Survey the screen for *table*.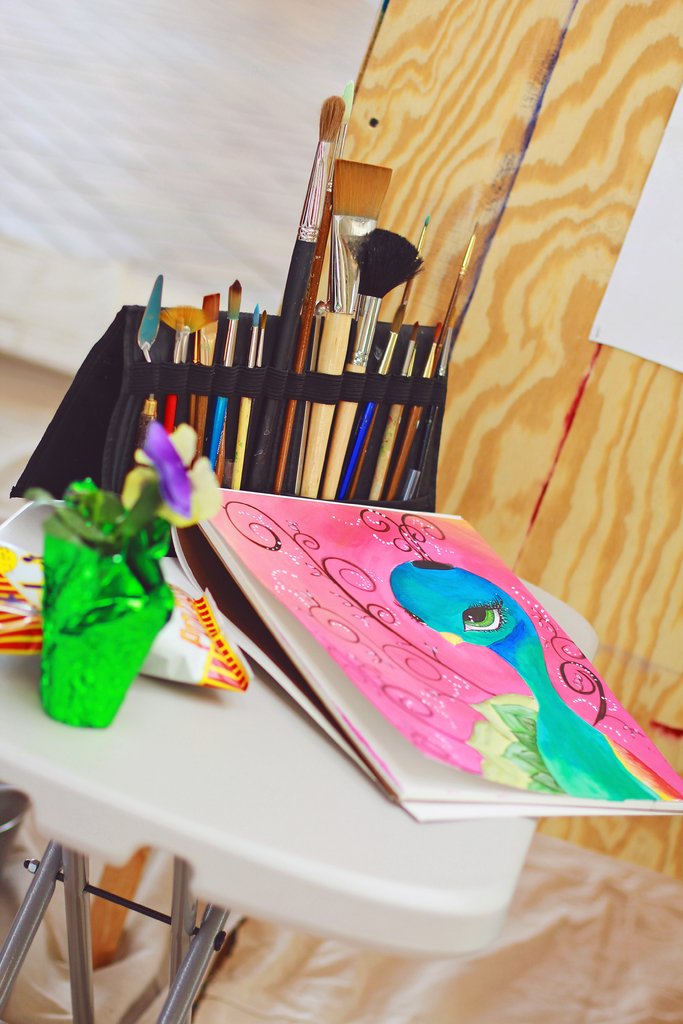
Survey found: pyautogui.locateOnScreen(0, 488, 598, 1023).
